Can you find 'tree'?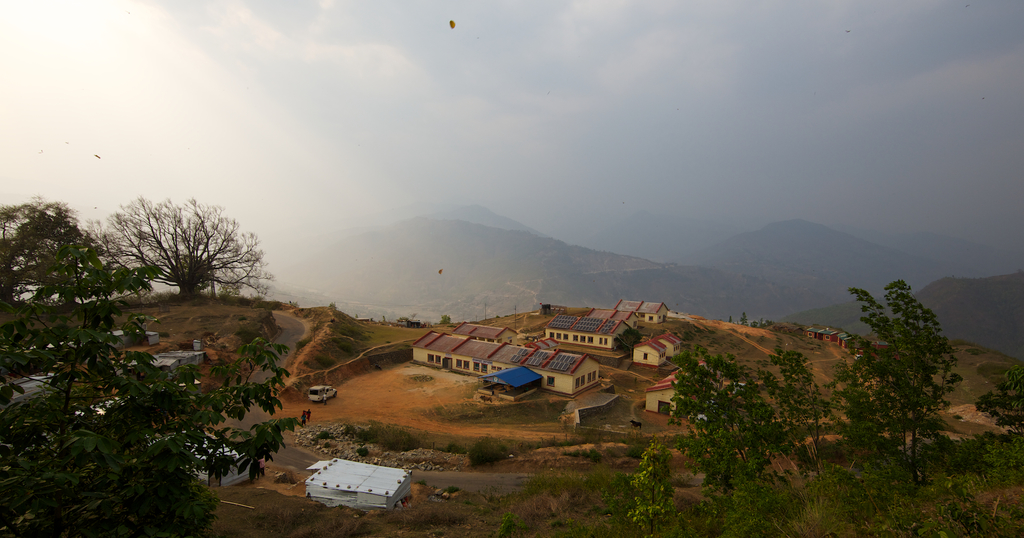
Yes, bounding box: BBox(0, 198, 77, 306).
